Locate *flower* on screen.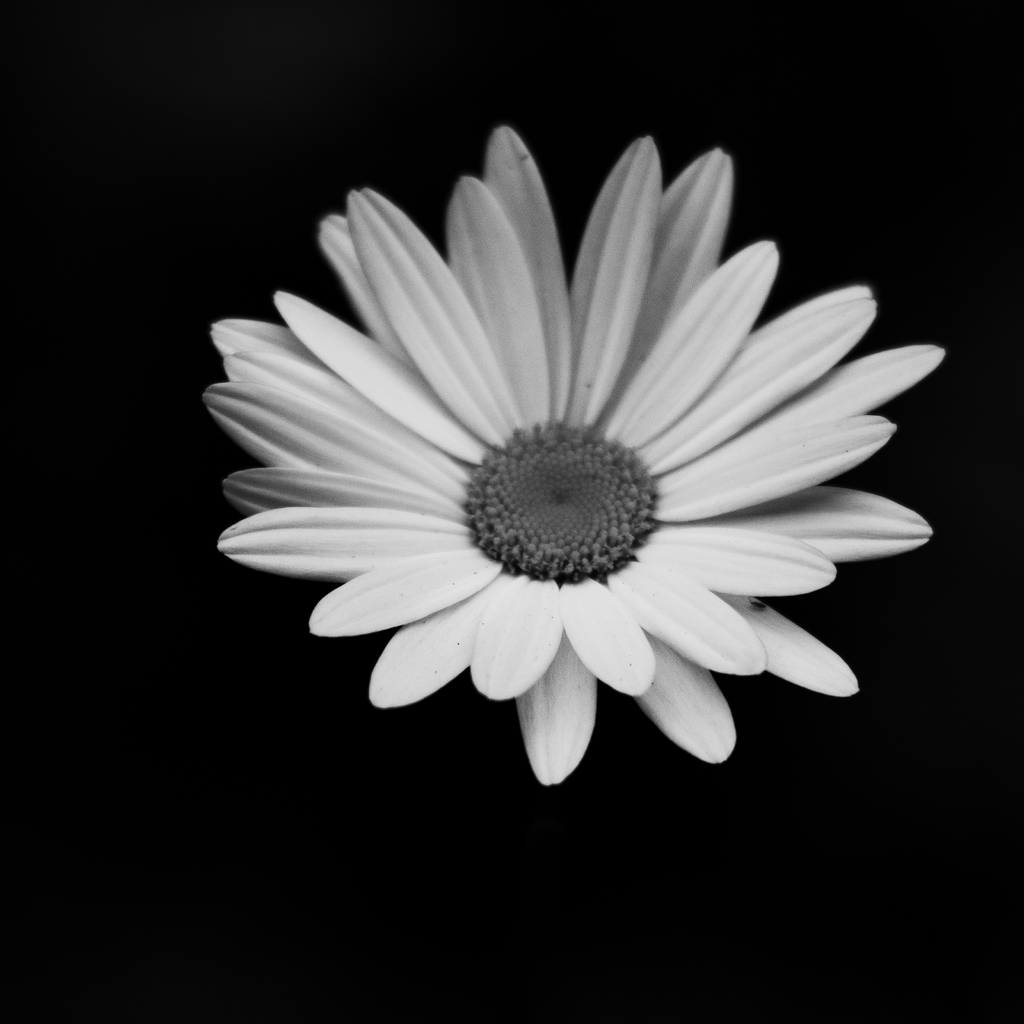
On screen at 198 125 947 795.
